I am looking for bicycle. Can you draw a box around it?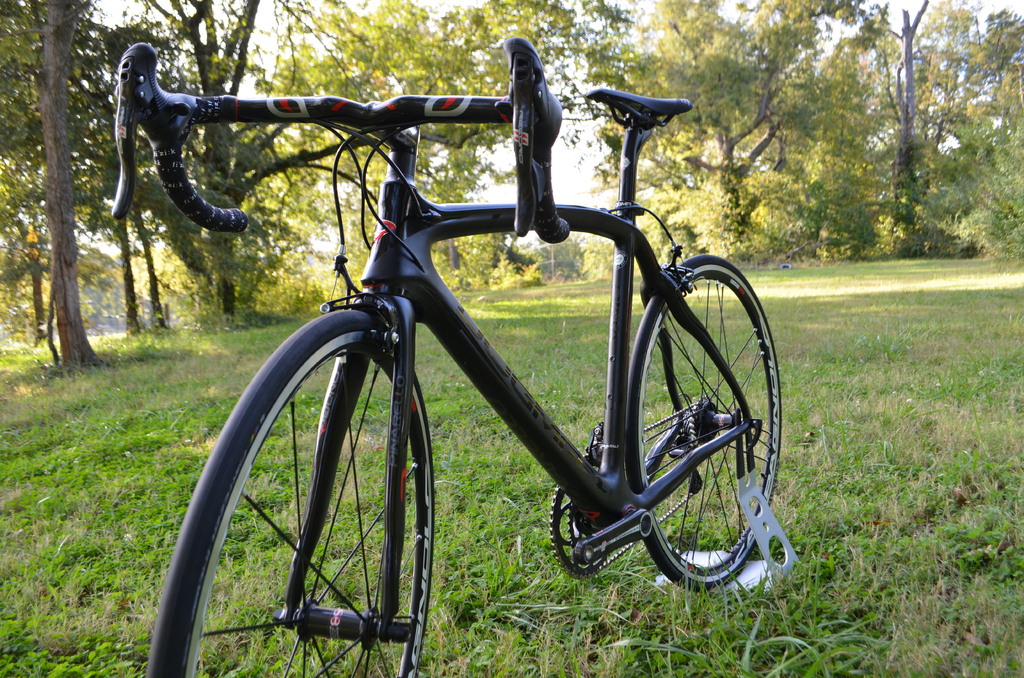
Sure, the bounding box is {"x1": 61, "y1": 35, "x2": 799, "y2": 666}.
